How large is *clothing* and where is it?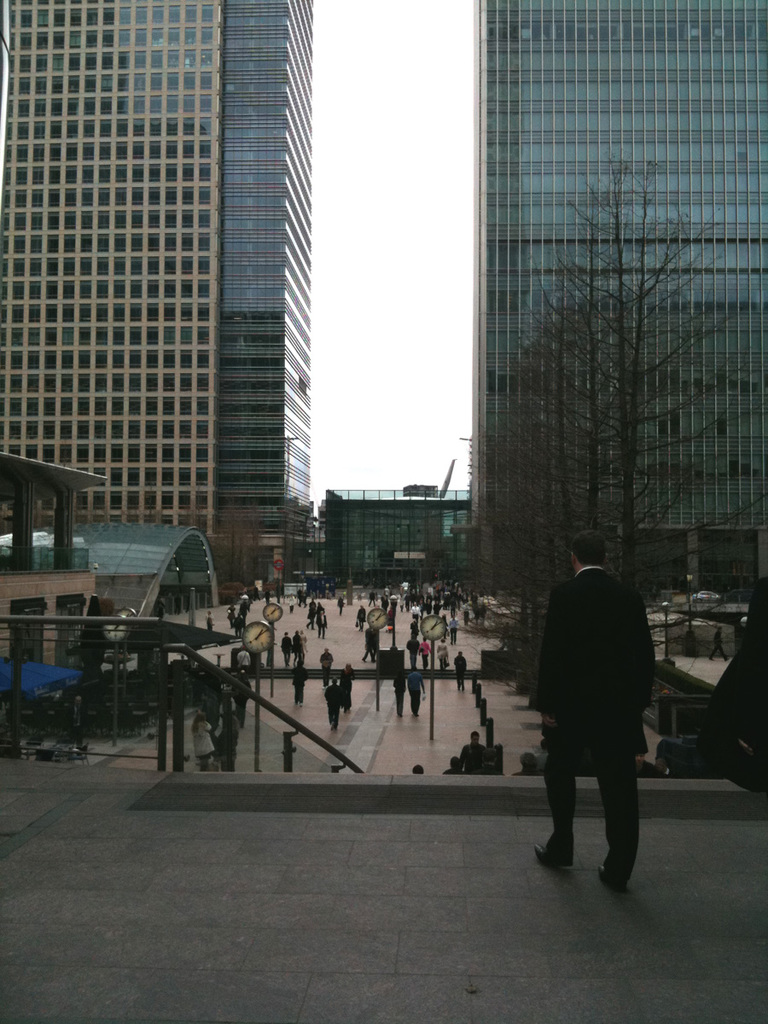
Bounding box: 533:572:658:877.
